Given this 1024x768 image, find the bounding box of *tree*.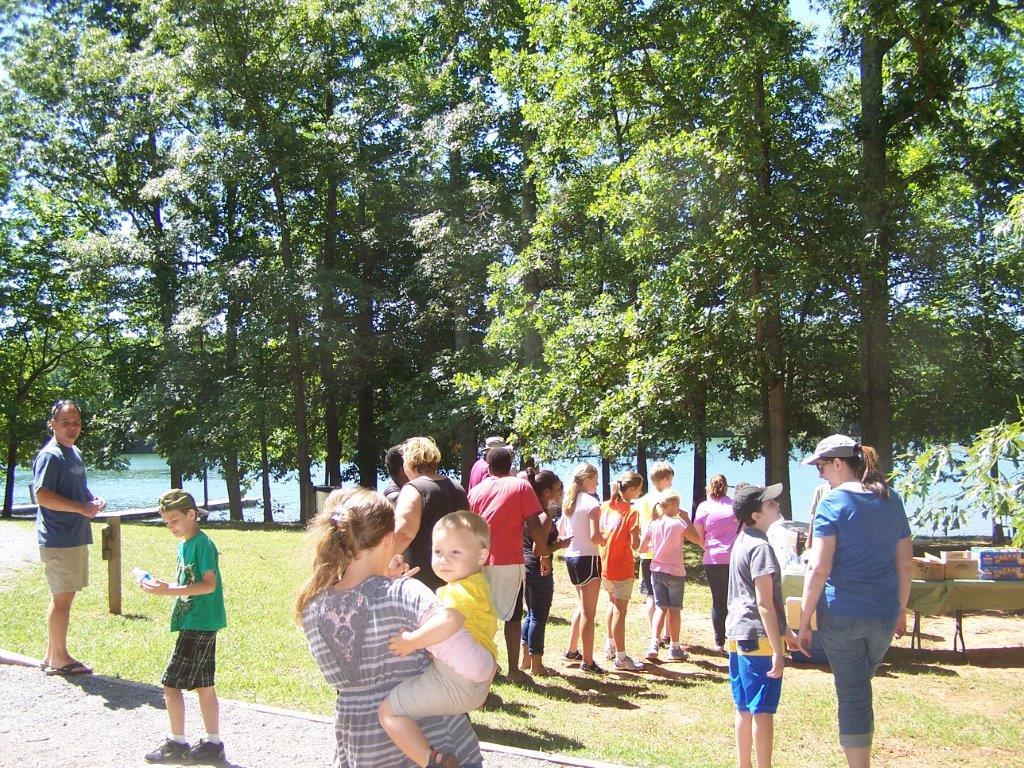
[0,216,117,515].
